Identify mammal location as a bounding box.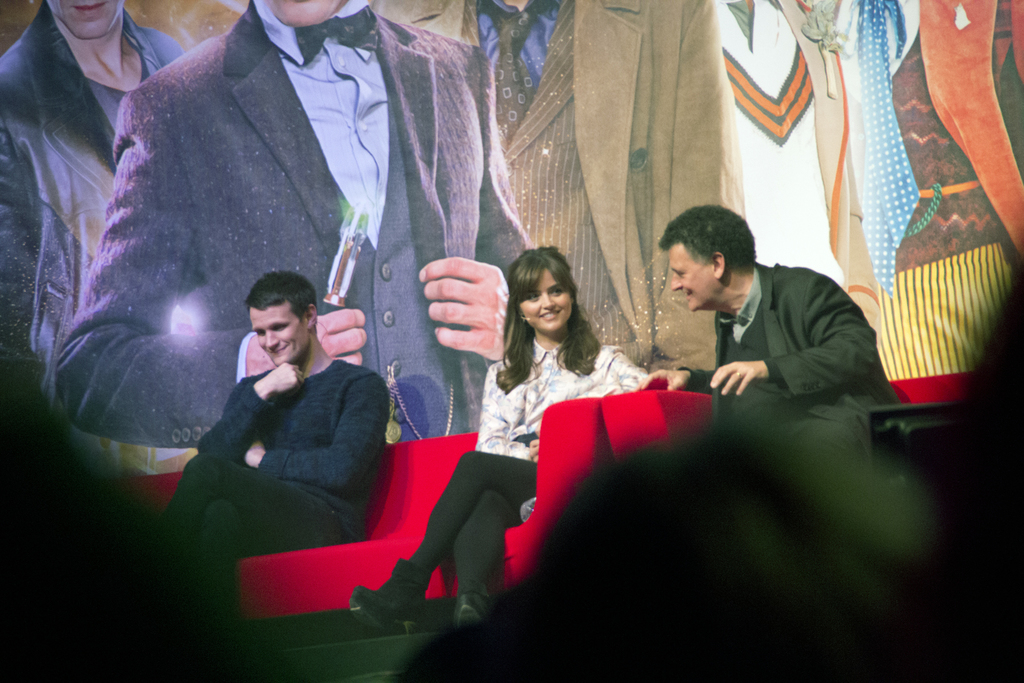
{"left": 0, "top": 0, "right": 186, "bottom": 370}.
